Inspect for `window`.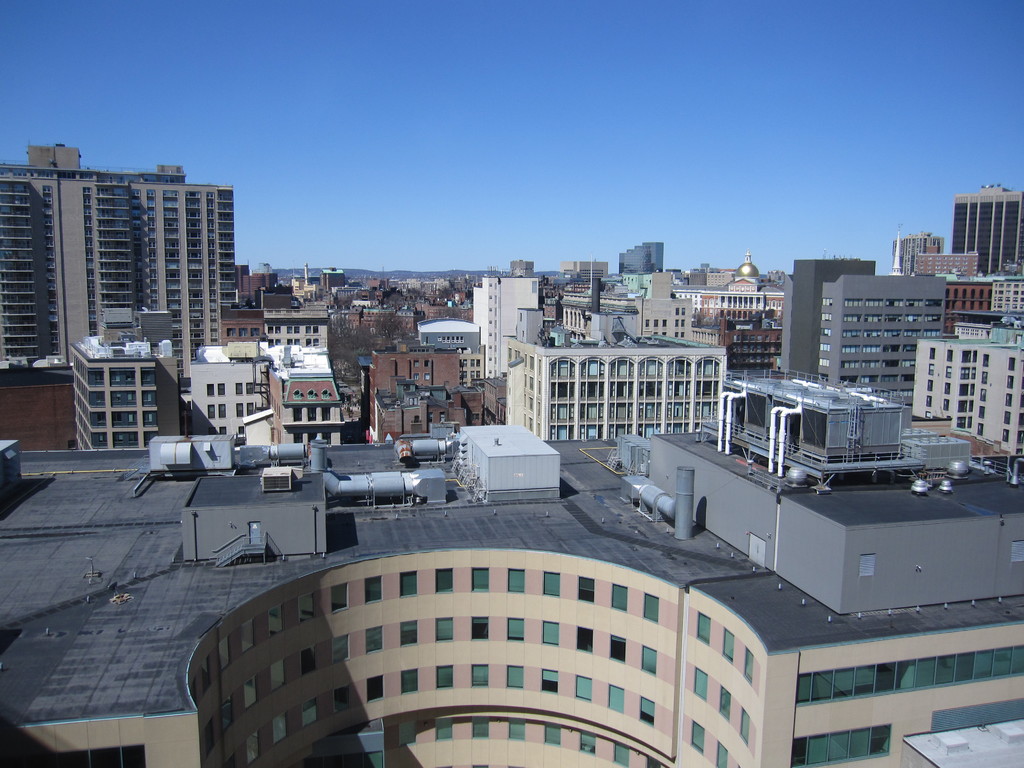
Inspection: locate(332, 580, 349, 617).
